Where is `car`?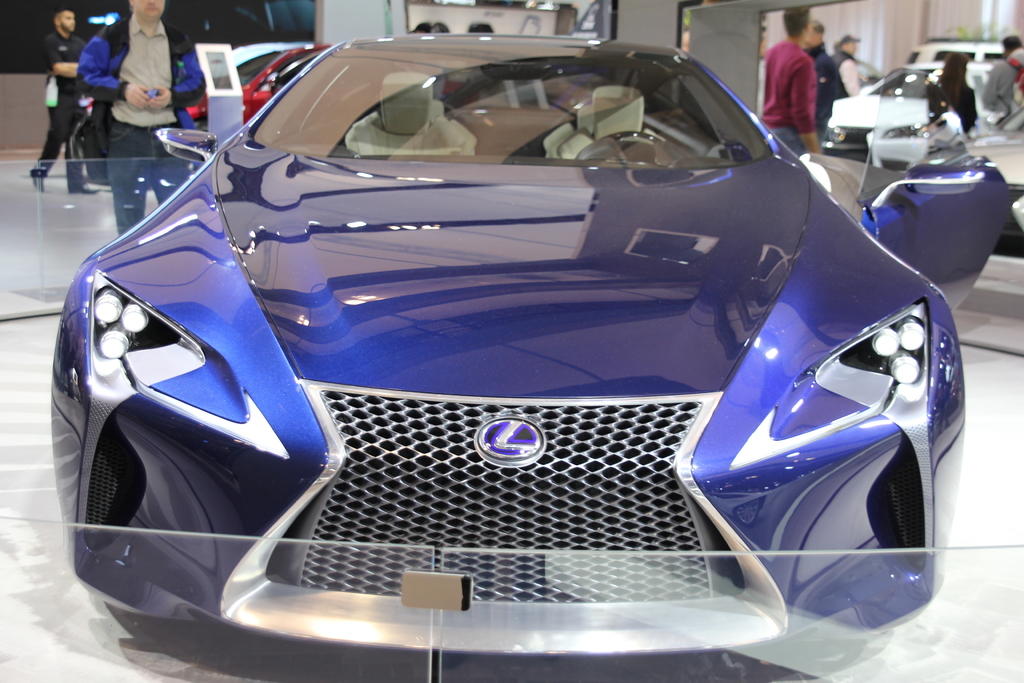
locate(52, 37, 1015, 655).
